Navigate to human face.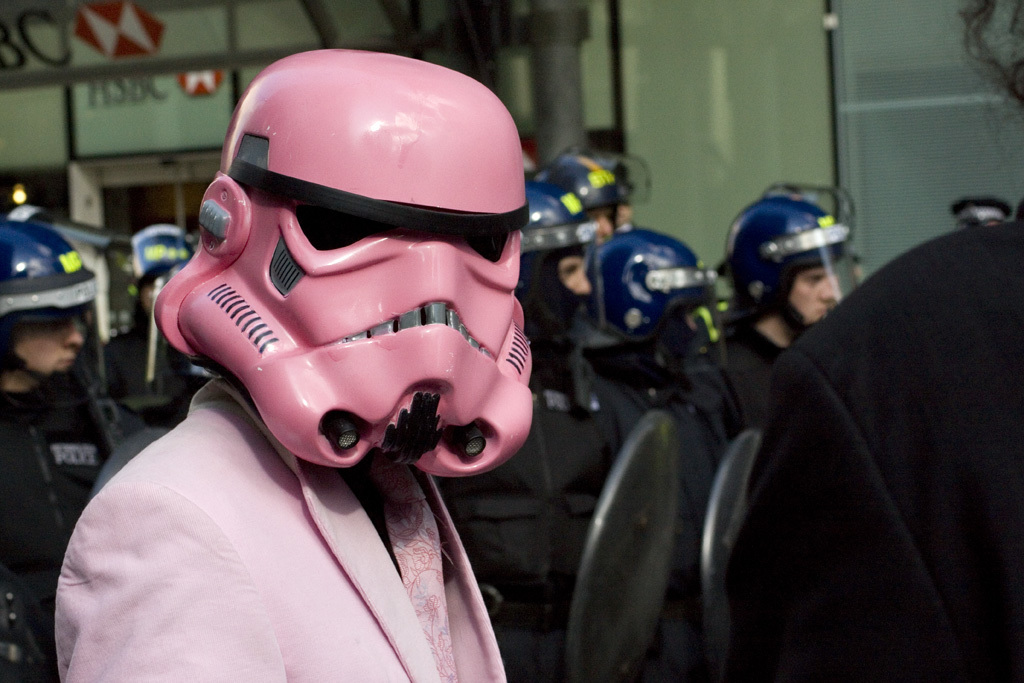
Navigation target: x1=784 y1=259 x2=836 y2=324.
